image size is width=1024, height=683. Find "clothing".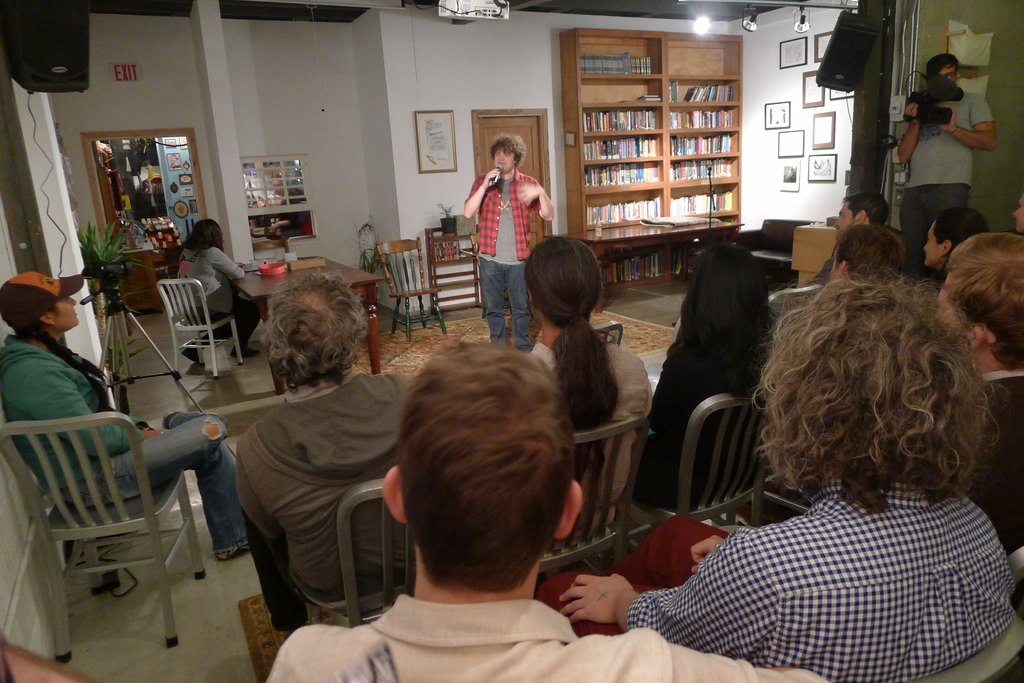
select_region(462, 168, 545, 351).
